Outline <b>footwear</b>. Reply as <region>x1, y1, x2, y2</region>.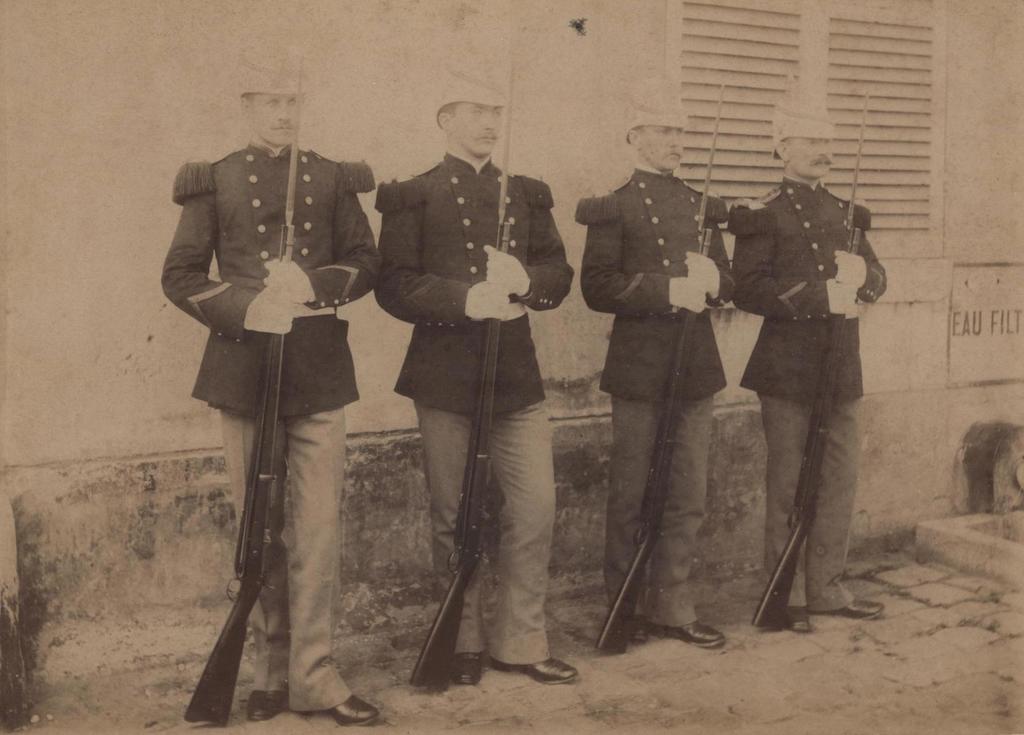
<region>828, 597, 883, 624</region>.
